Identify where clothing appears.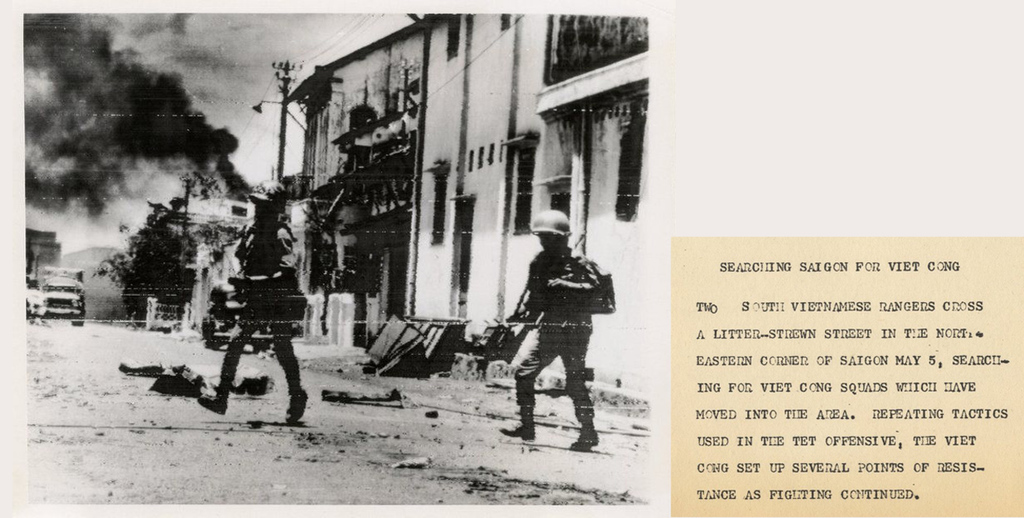
Appears at BBox(482, 237, 610, 429).
